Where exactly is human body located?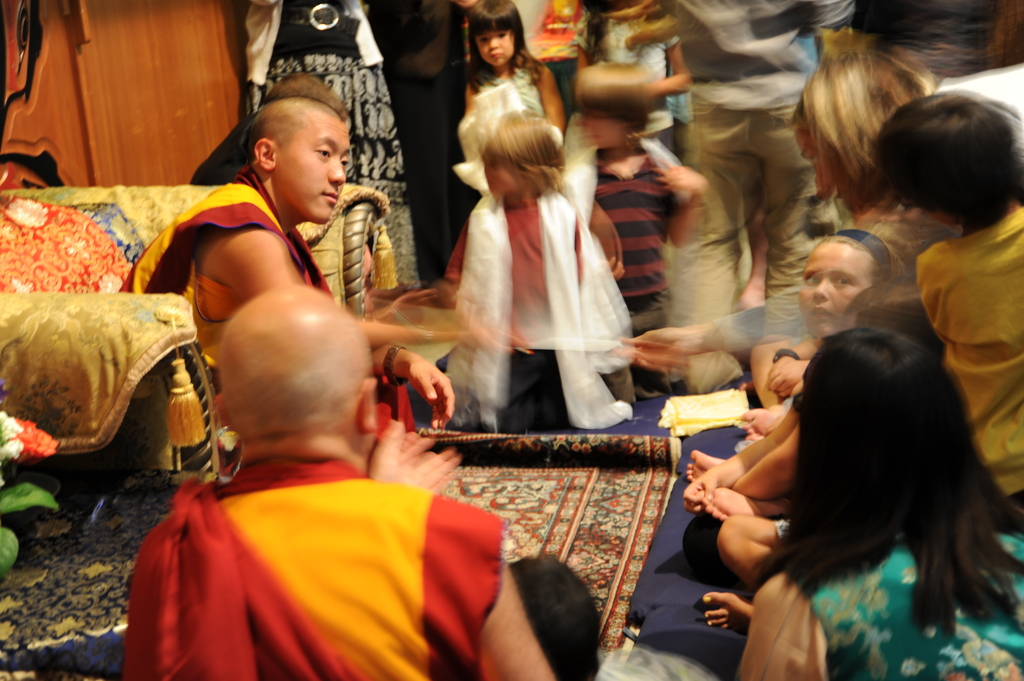
Its bounding box is (411,95,651,465).
